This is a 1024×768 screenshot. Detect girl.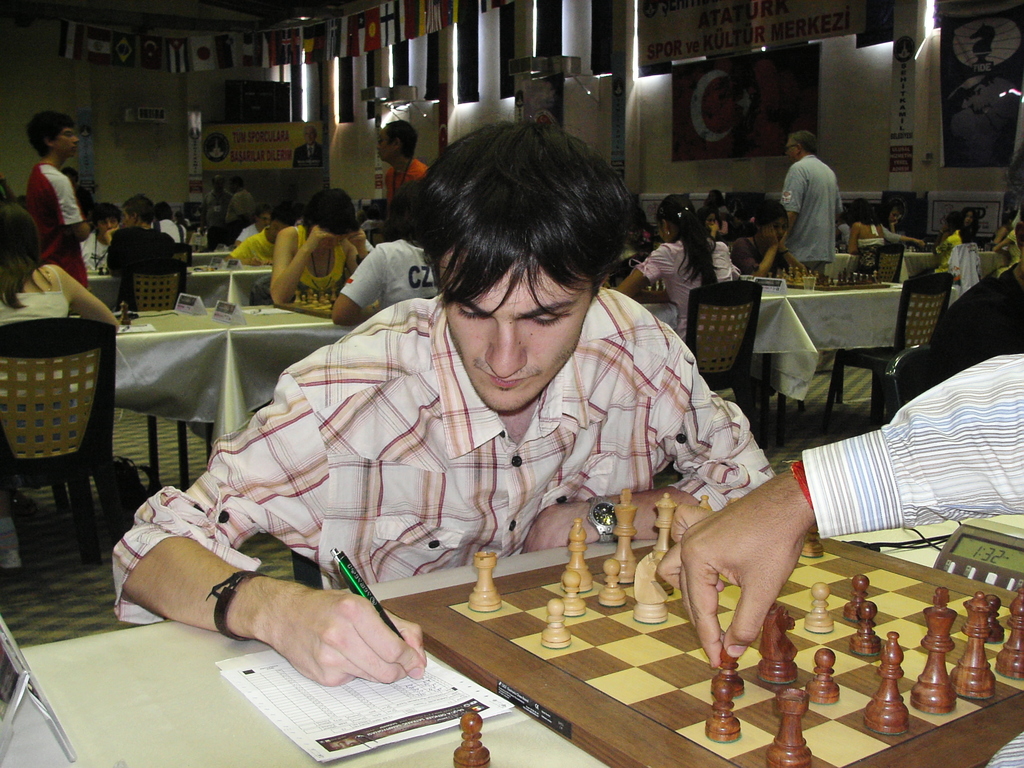
region(730, 198, 810, 422).
